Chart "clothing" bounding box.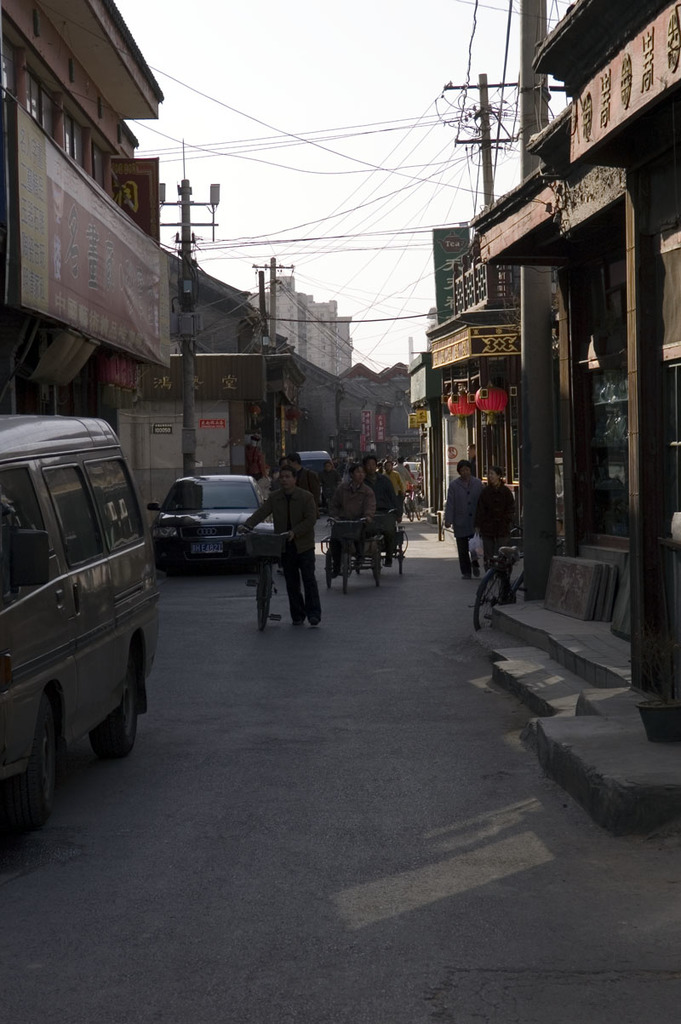
Charted: bbox(243, 485, 318, 560).
